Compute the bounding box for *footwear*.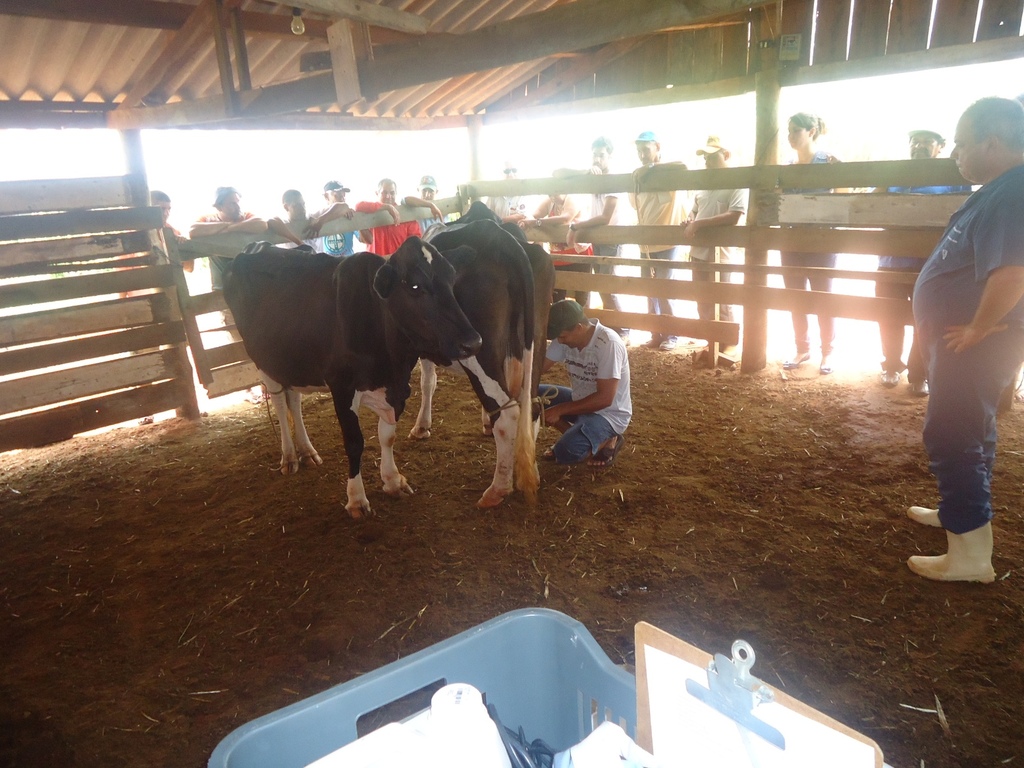
817, 354, 836, 376.
